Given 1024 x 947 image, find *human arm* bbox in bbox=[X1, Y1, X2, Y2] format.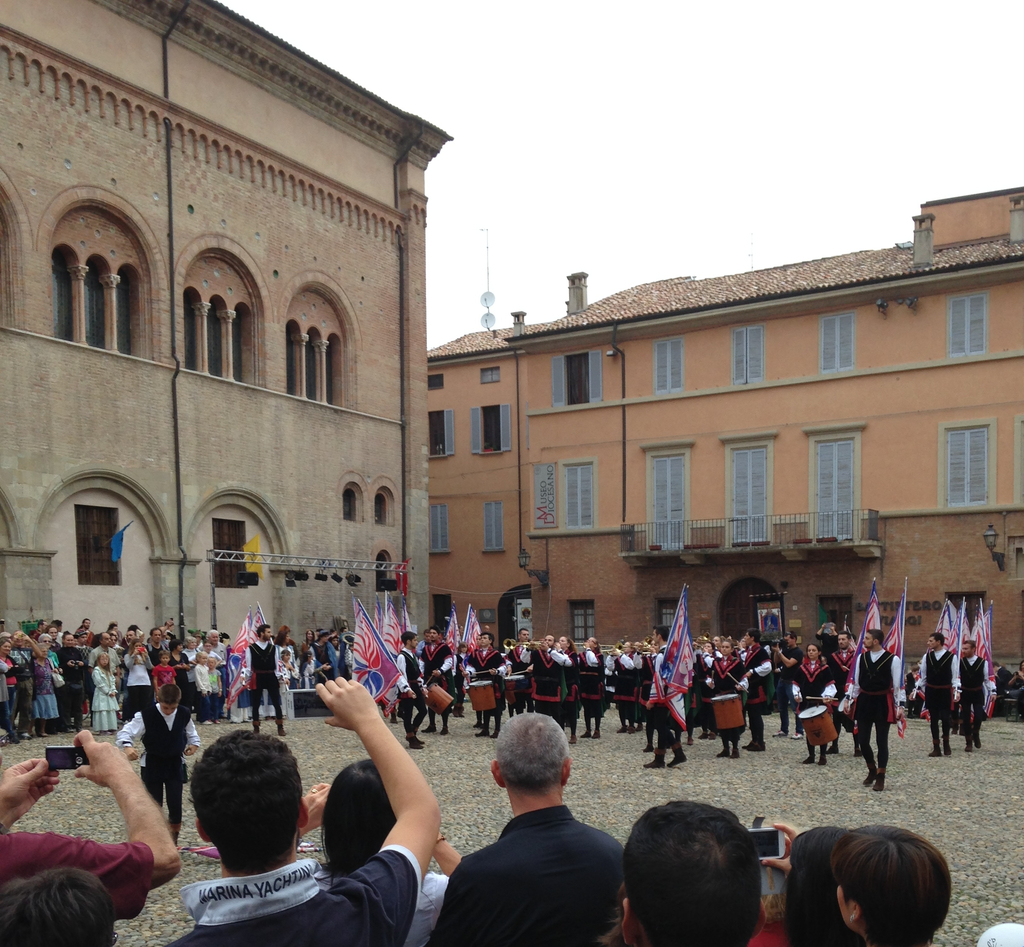
bbox=[120, 715, 140, 759].
